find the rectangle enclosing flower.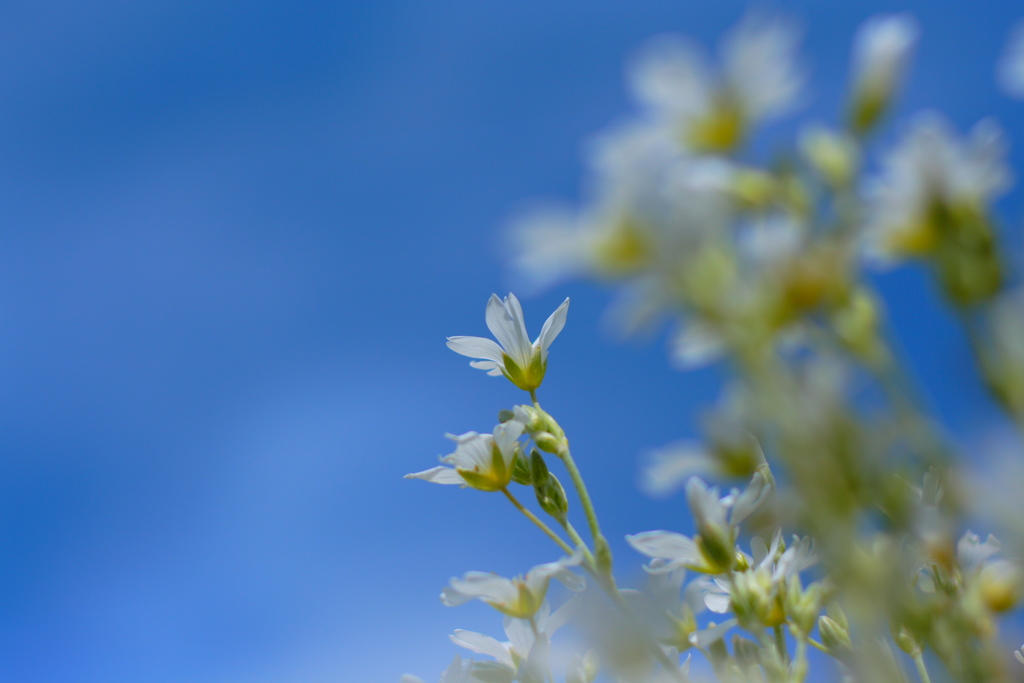
l=445, t=587, r=579, b=672.
